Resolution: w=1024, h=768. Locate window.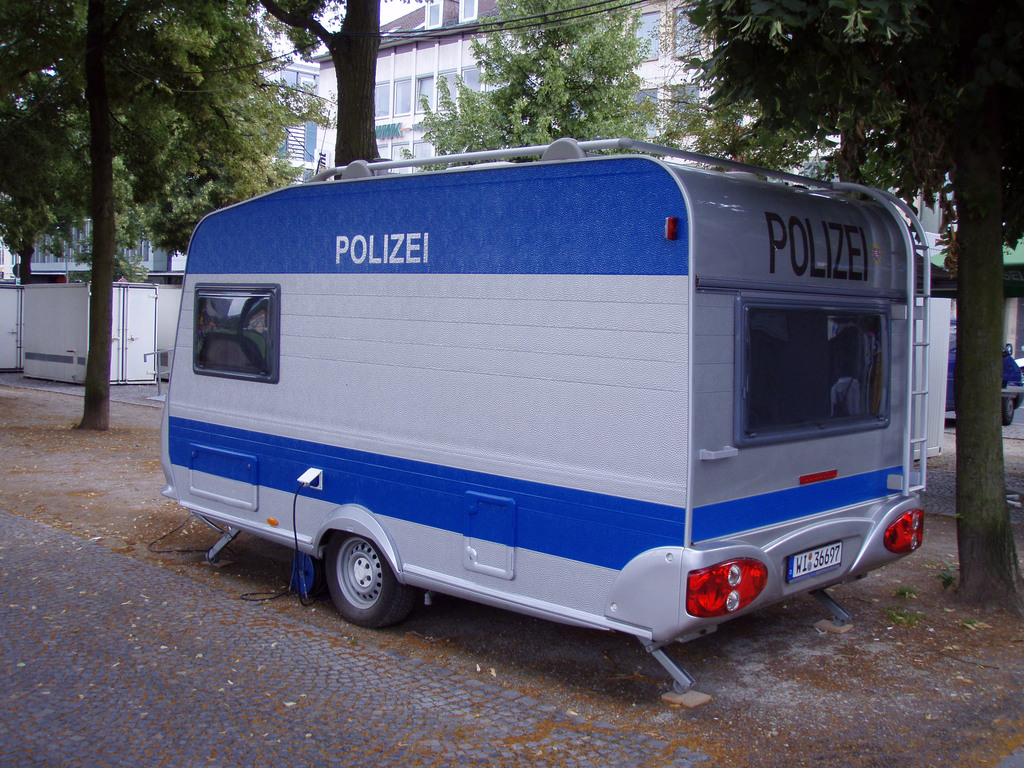
left=632, top=88, right=659, bottom=117.
